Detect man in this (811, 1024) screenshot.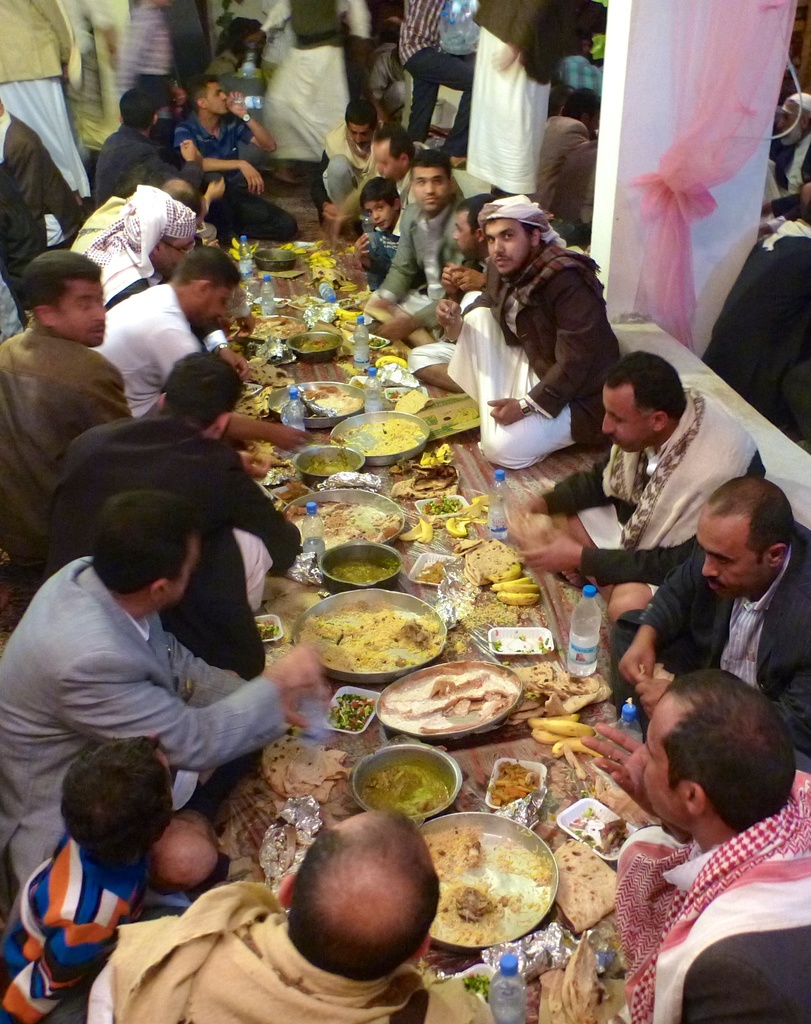
Detection: (561, 682, 810, 1023).
